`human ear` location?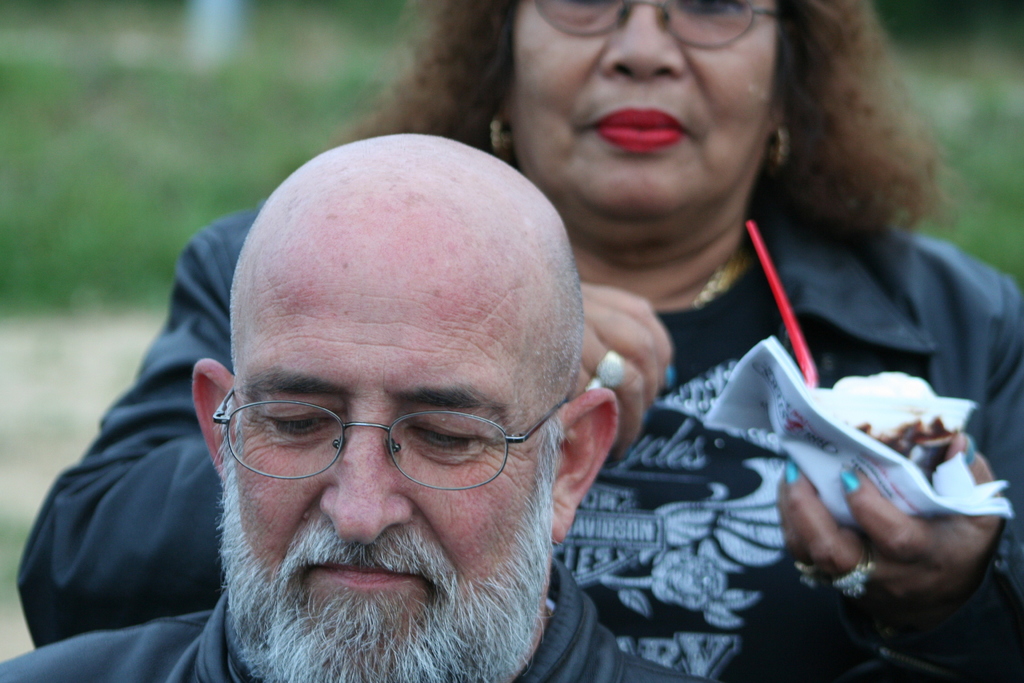
crop(554, 384, 619, 546)
